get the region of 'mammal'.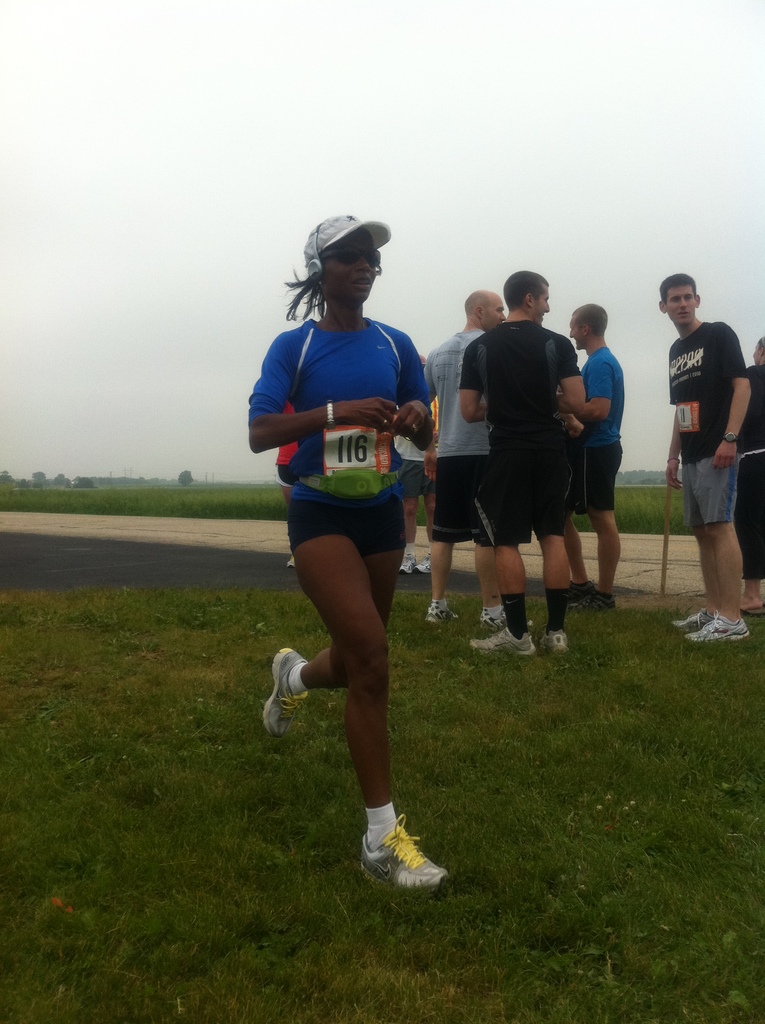
box(424, 292, 510, 630).
